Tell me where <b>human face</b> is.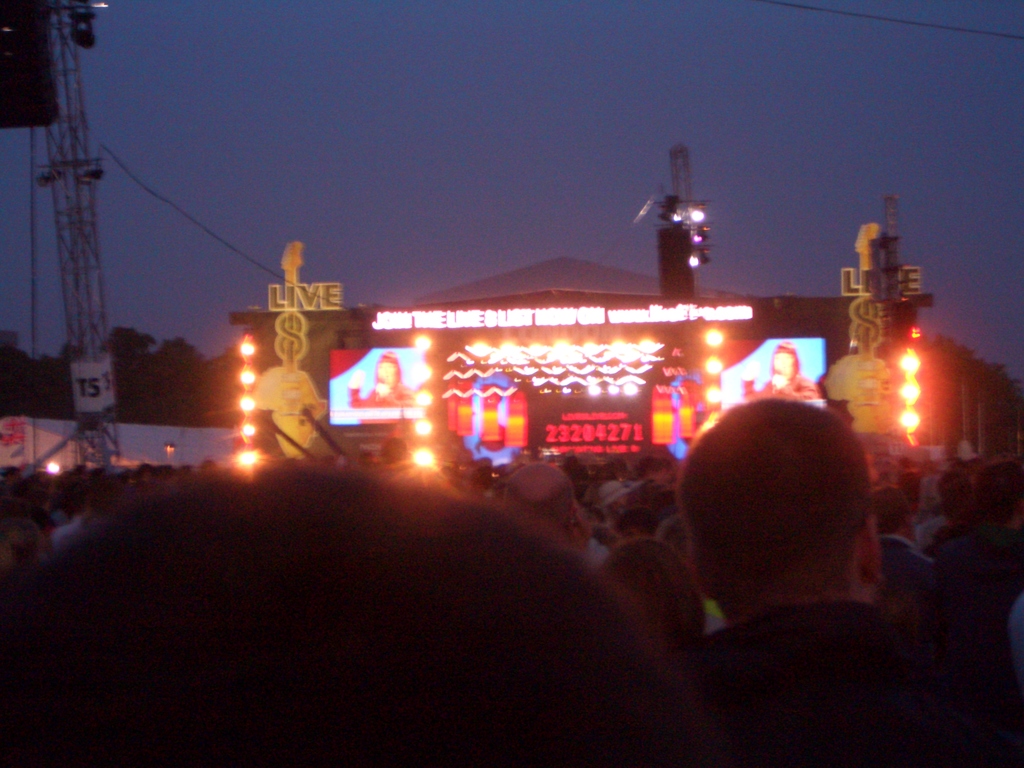
<b>human face</b> is at Rect(772, 351, 792, 371).
